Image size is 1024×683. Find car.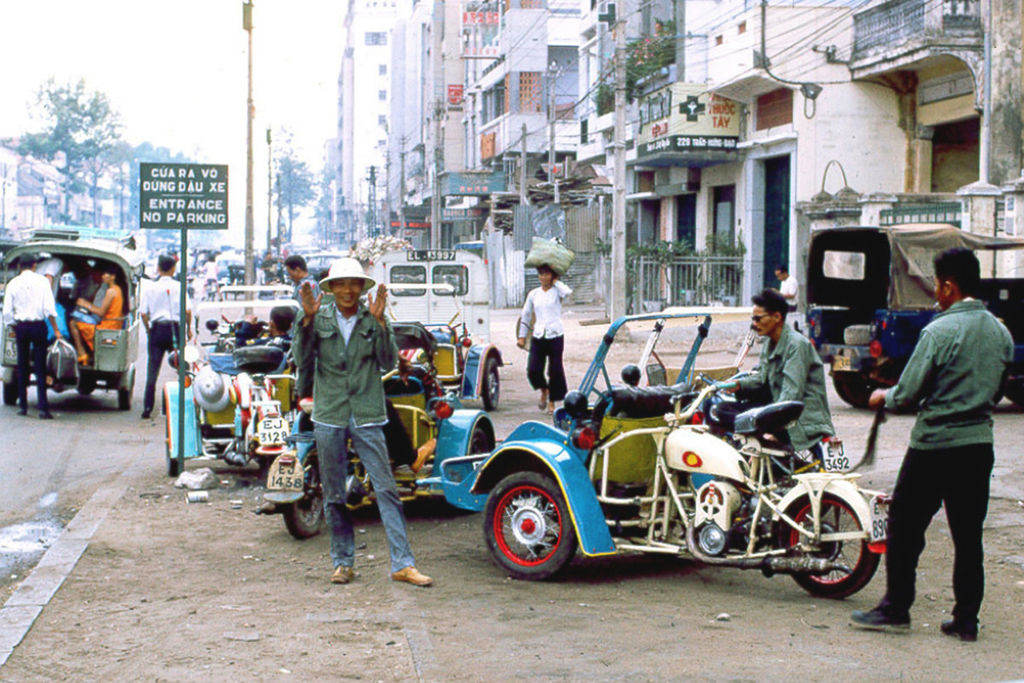
<region>160, 301, 304, 476</region>.
